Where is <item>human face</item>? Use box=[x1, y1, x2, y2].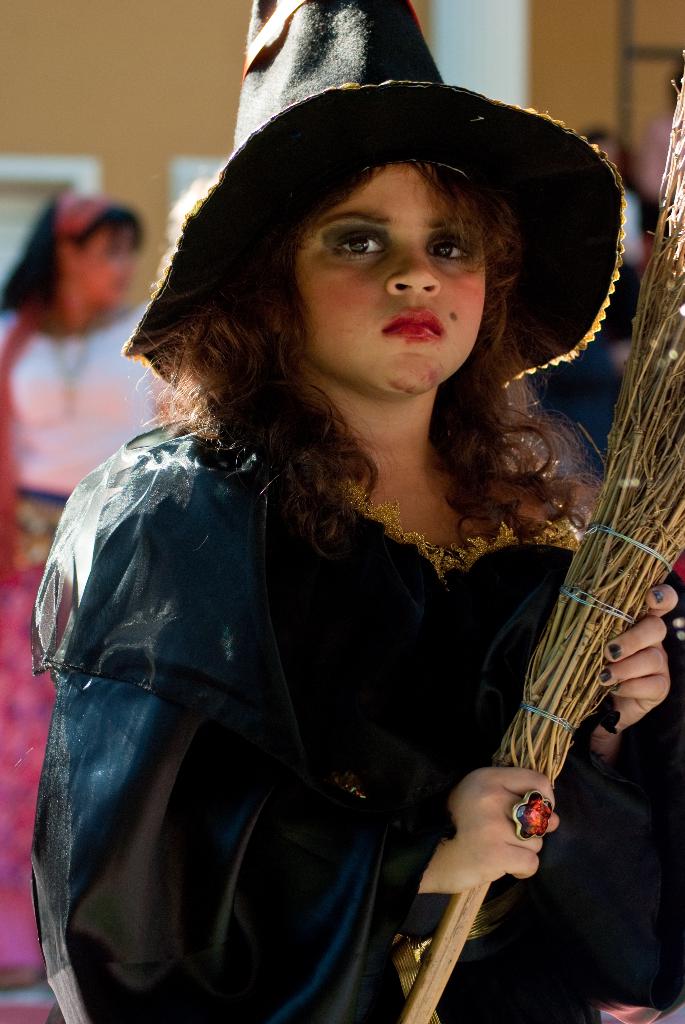
box=[74, 225, 139, 300].
